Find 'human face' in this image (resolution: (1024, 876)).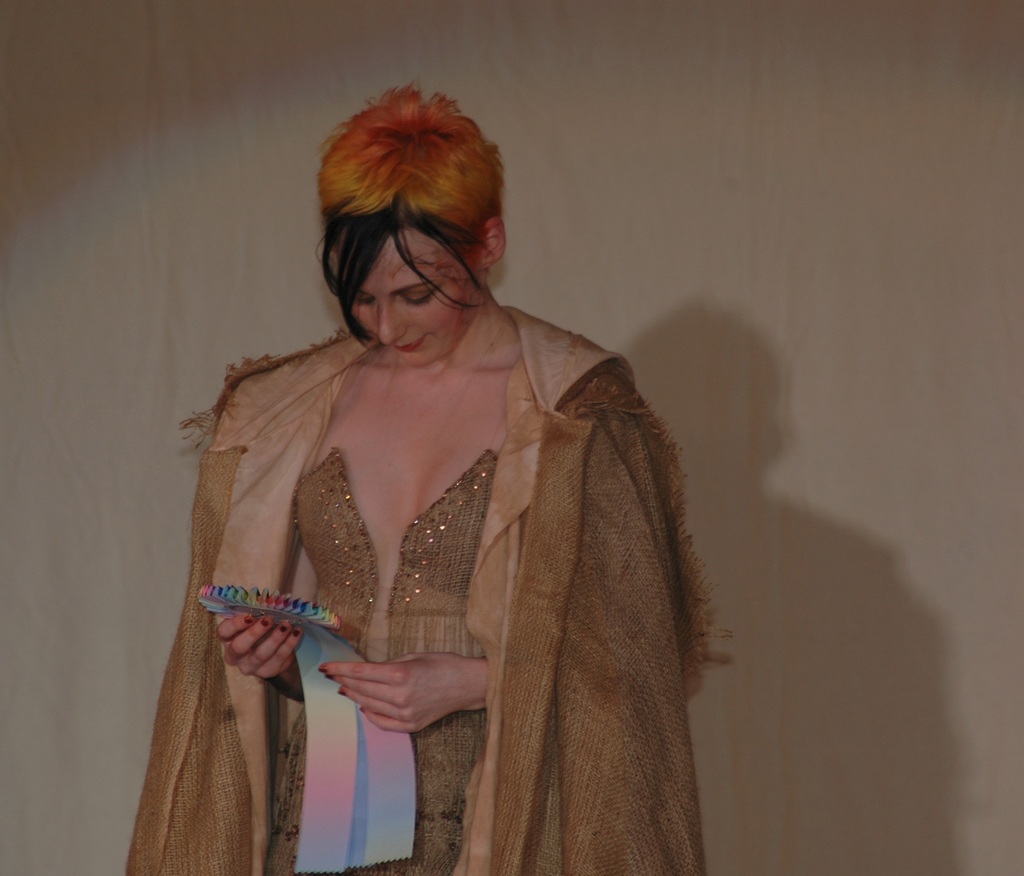
Rect(348, 234, 478, 363).
